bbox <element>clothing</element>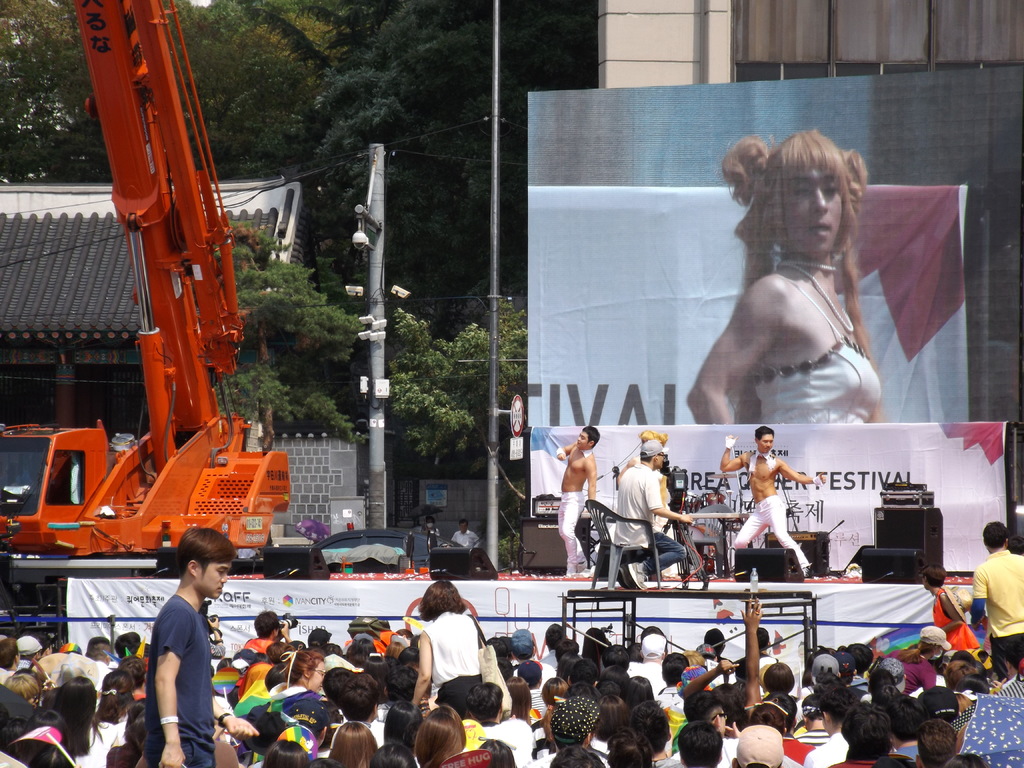
<region>139, 595, 220, 767</region>
